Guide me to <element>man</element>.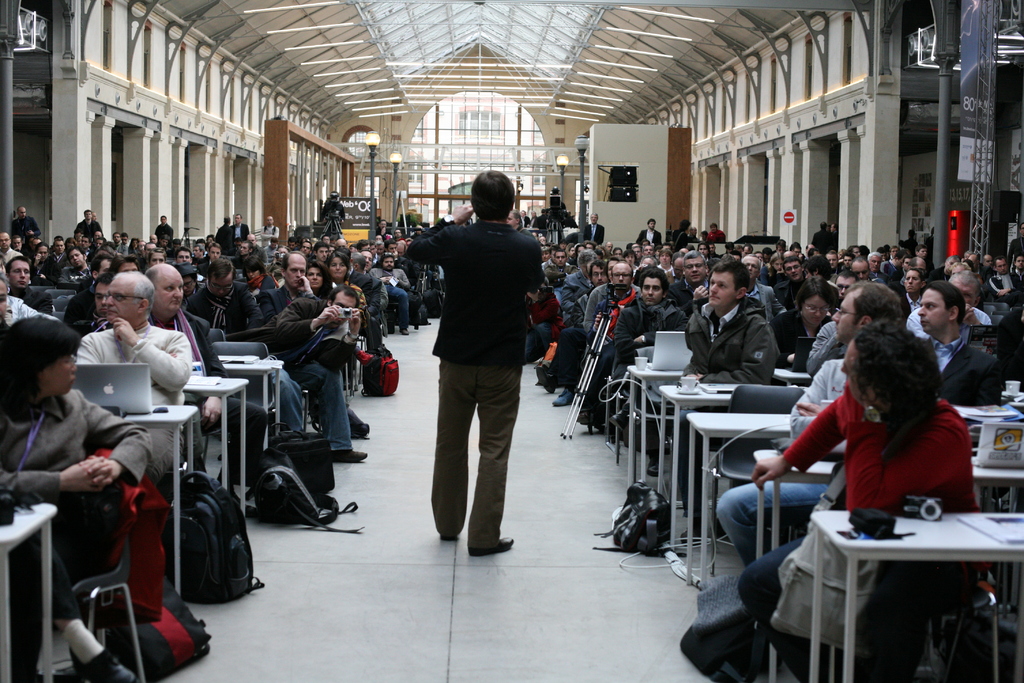
Guidance: x1=154 y1=213 x2=175 y2=251.
